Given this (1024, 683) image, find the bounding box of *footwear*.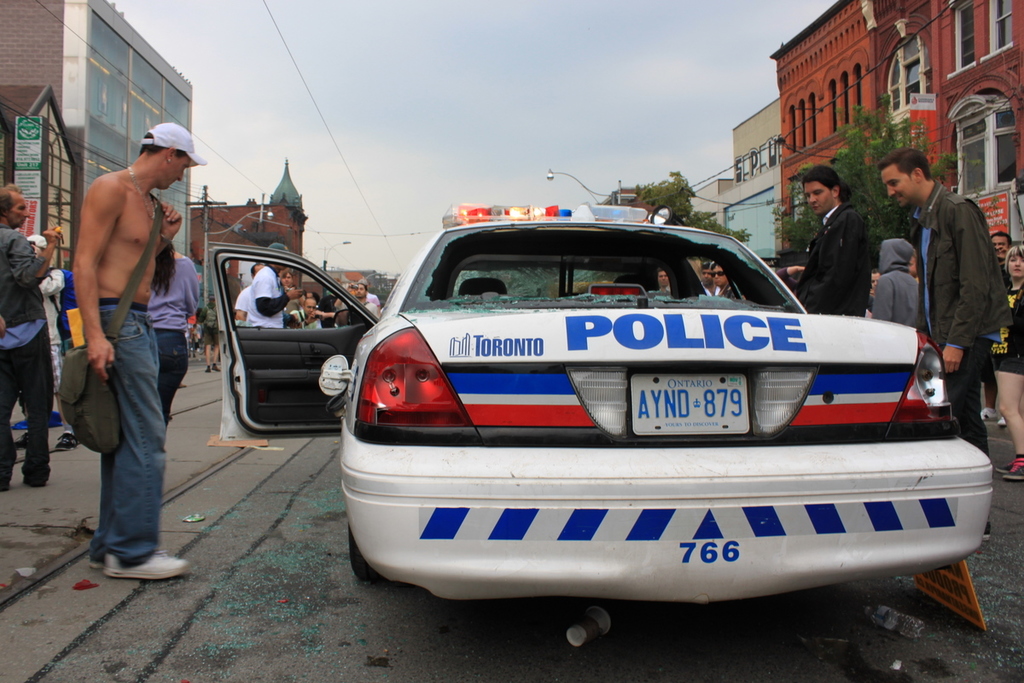
select_region(86, 553, 104, 570).
